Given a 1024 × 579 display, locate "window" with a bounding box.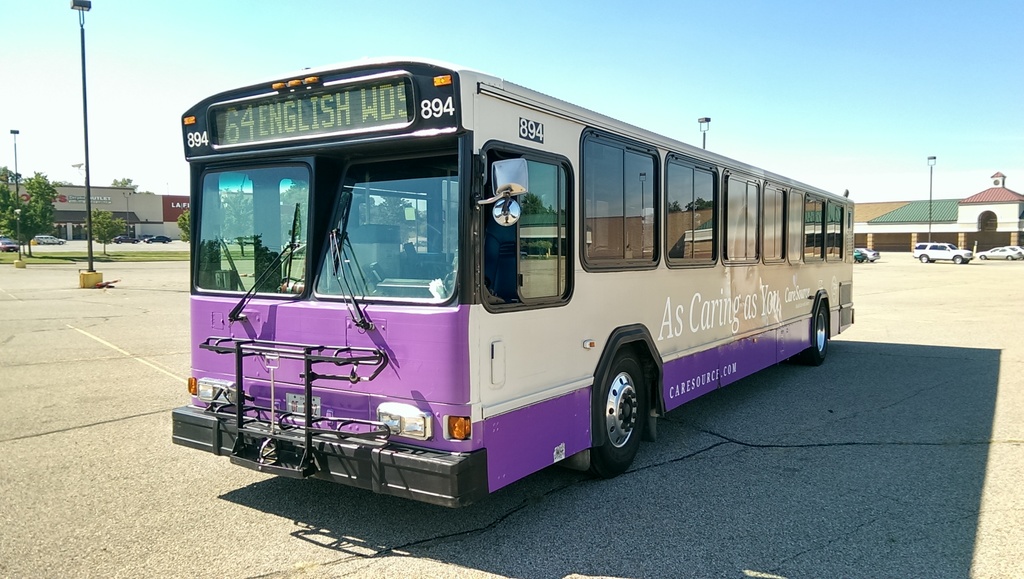
Located: <bbox>806, 195, 828, 263</bbox>.
